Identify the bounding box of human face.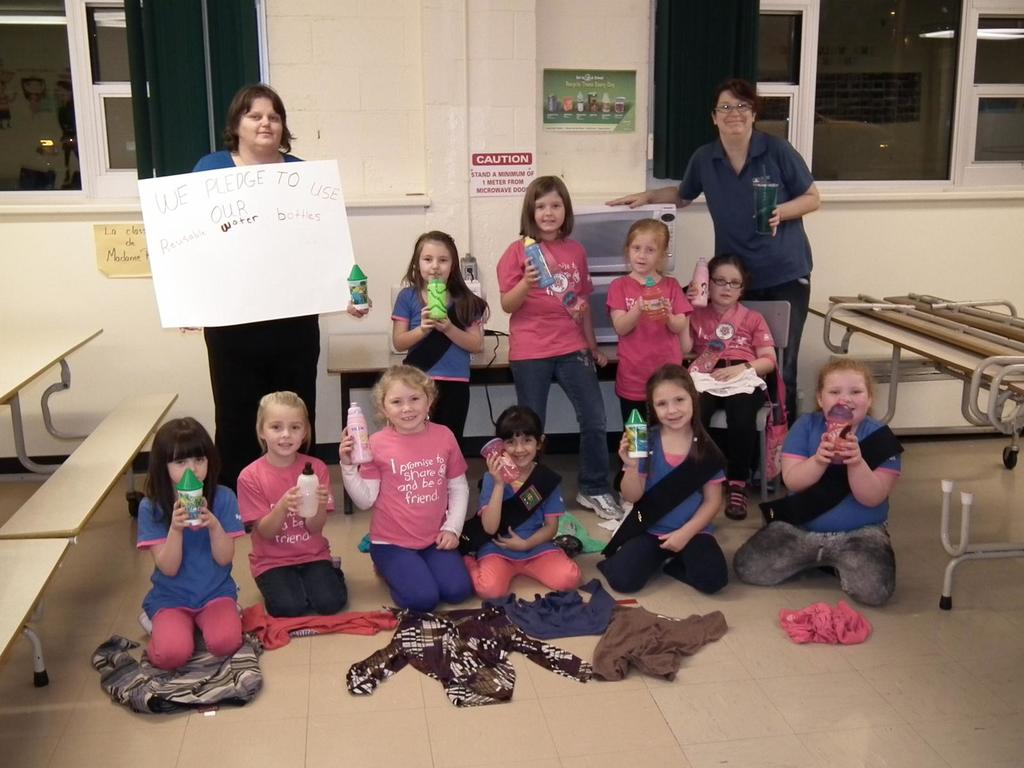
{"left": 821, "top": 373, "right": 866, "bottom": 422}.
